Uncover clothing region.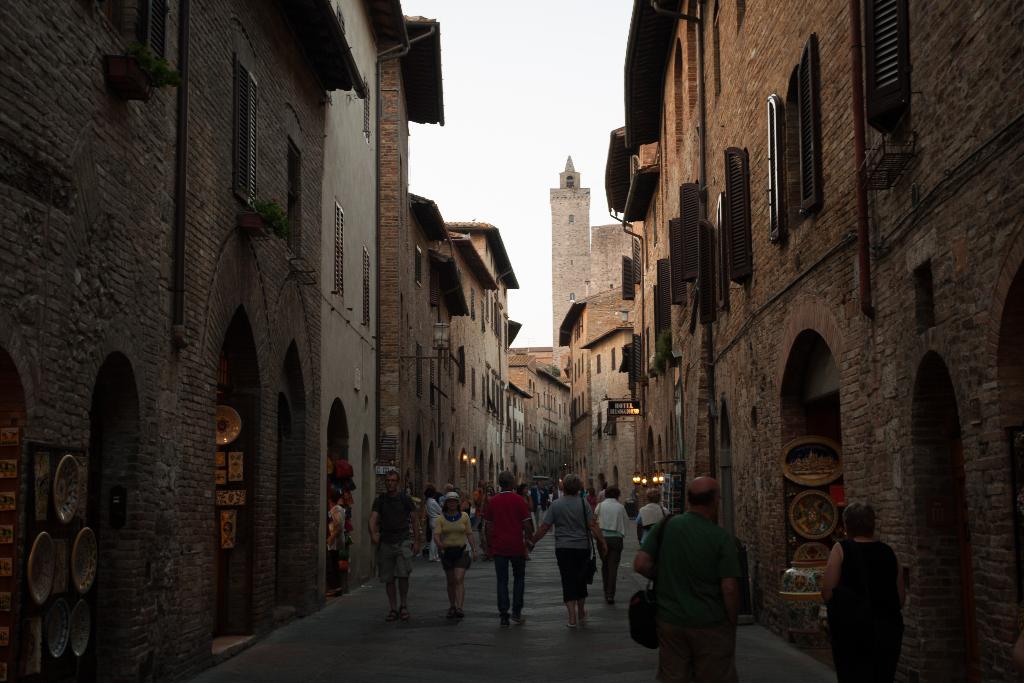
Uncovered: (x1=371, y1=491, x2=419, y2=580).
